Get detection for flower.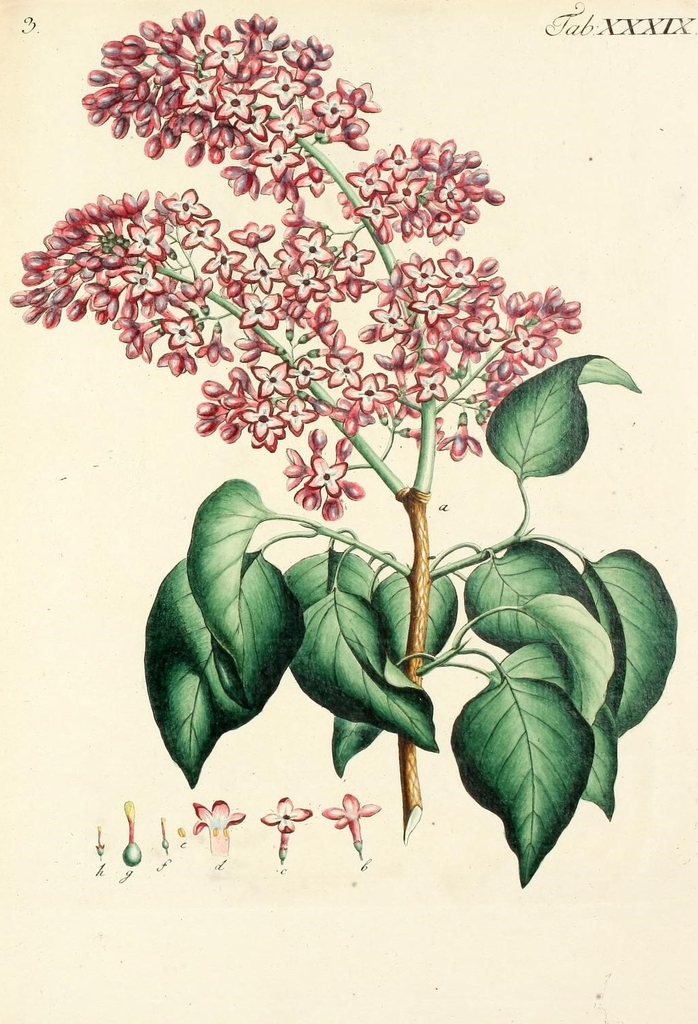
Detection: BBox(413, 367, 446, 400).
